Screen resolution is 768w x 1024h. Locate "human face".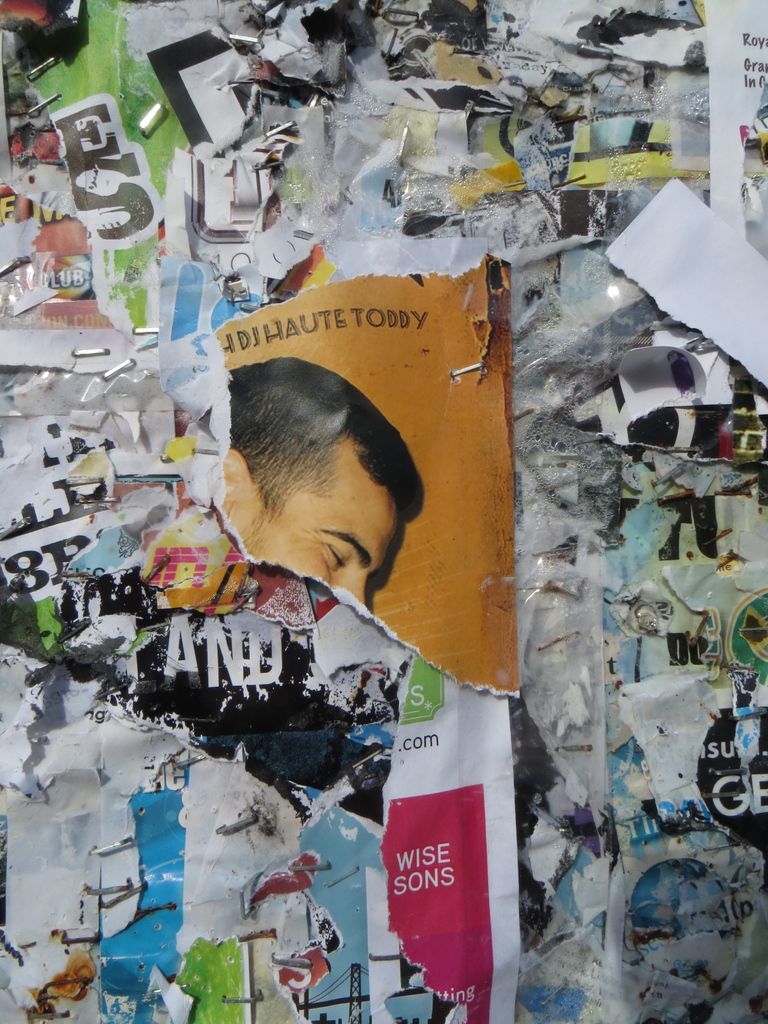
<box>254,442,403,605</box>.
